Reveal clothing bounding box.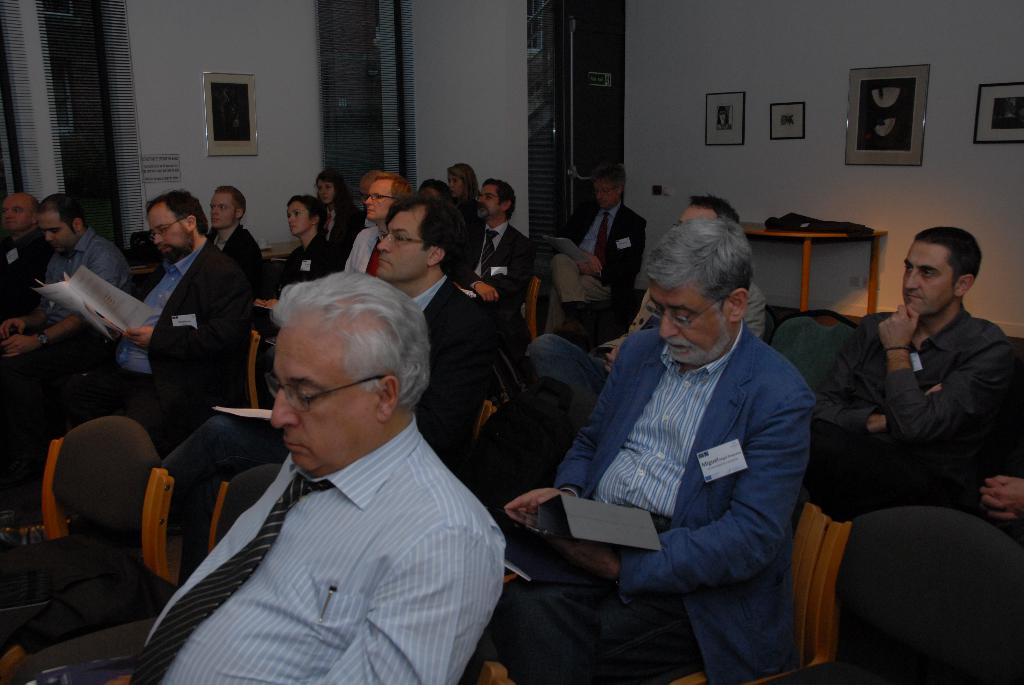
Revealed: {"left": 493, "top": 322, "right": 822, "bottom": 684}.
